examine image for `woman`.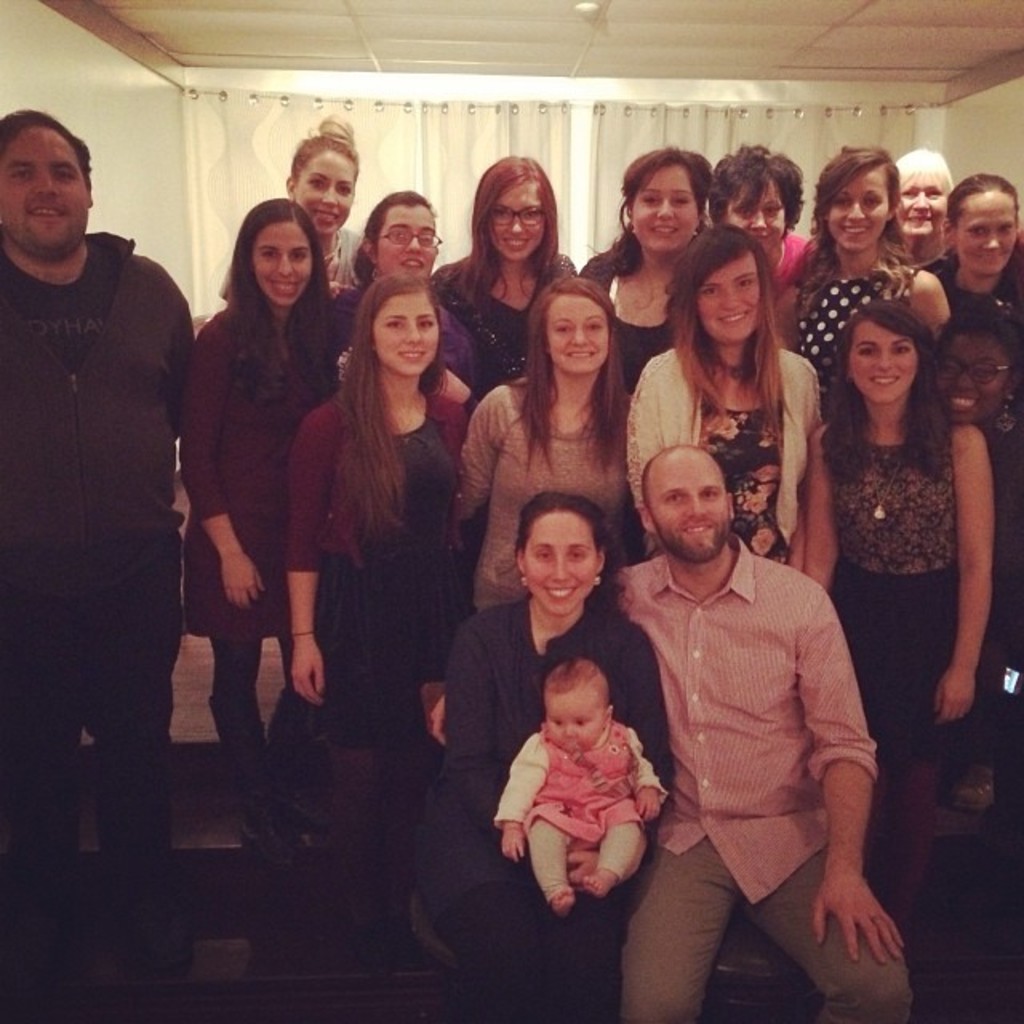
Examination result: BBox(434, 160, 584, 418).
